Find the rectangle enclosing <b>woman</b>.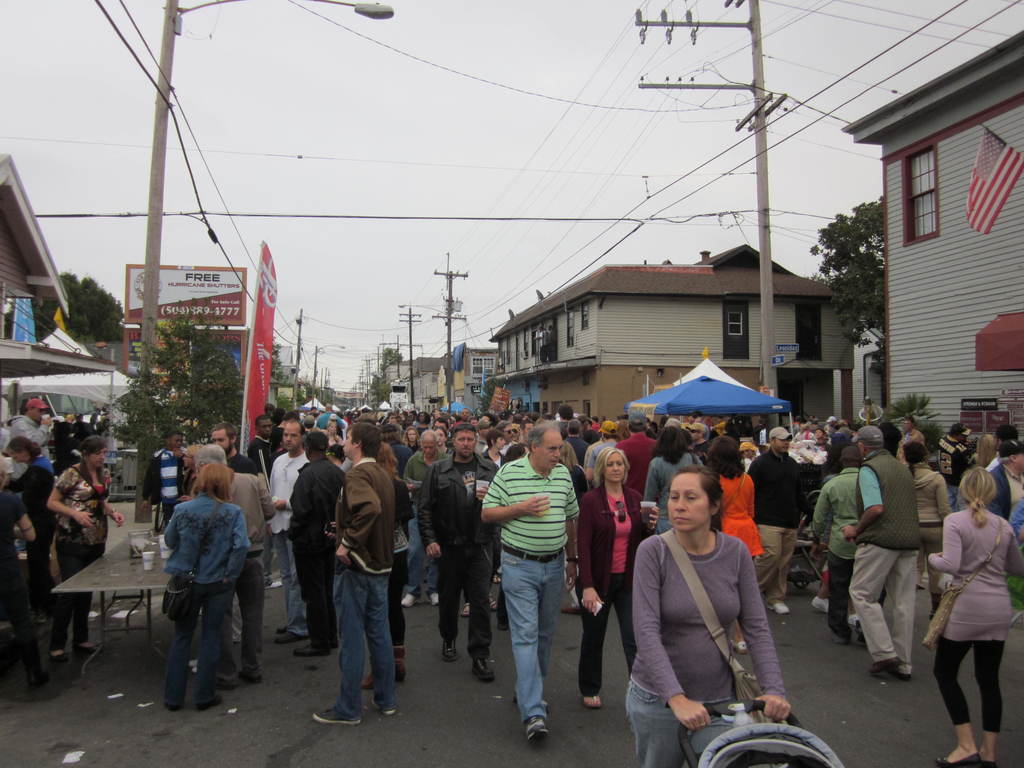
l=901, t=441, r=952, b=622.
